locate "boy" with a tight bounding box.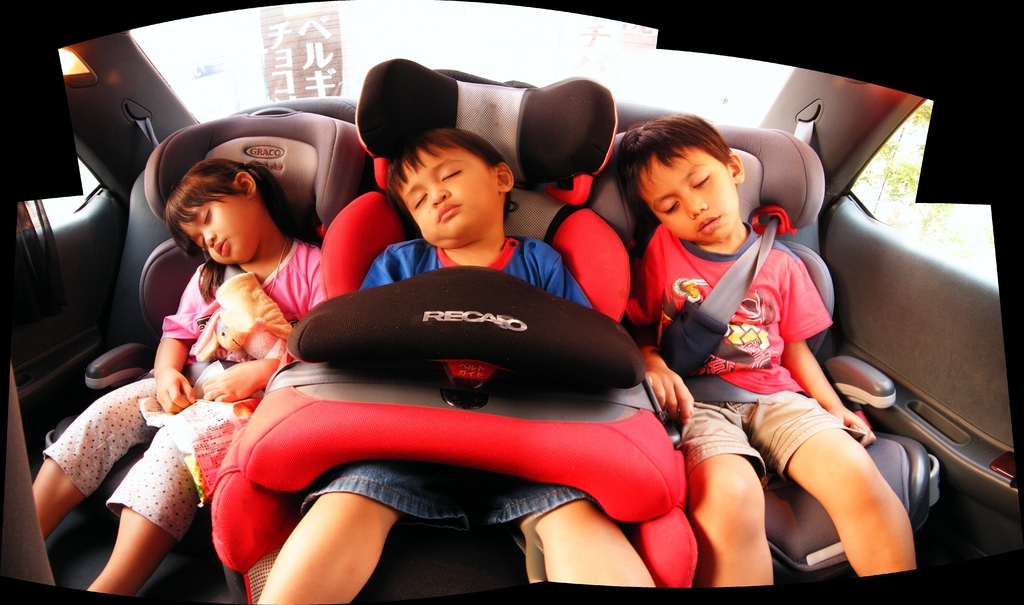
rect(601, 115, 915, 584).
